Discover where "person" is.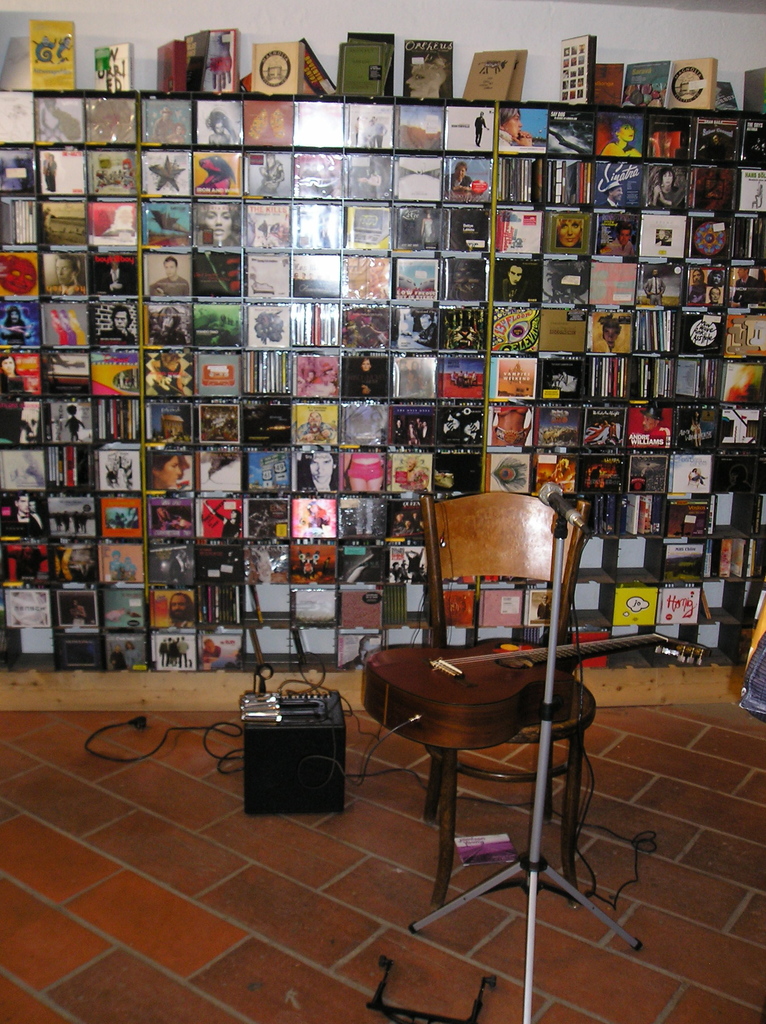
Discovered at region(152, 109, 175, 138).
